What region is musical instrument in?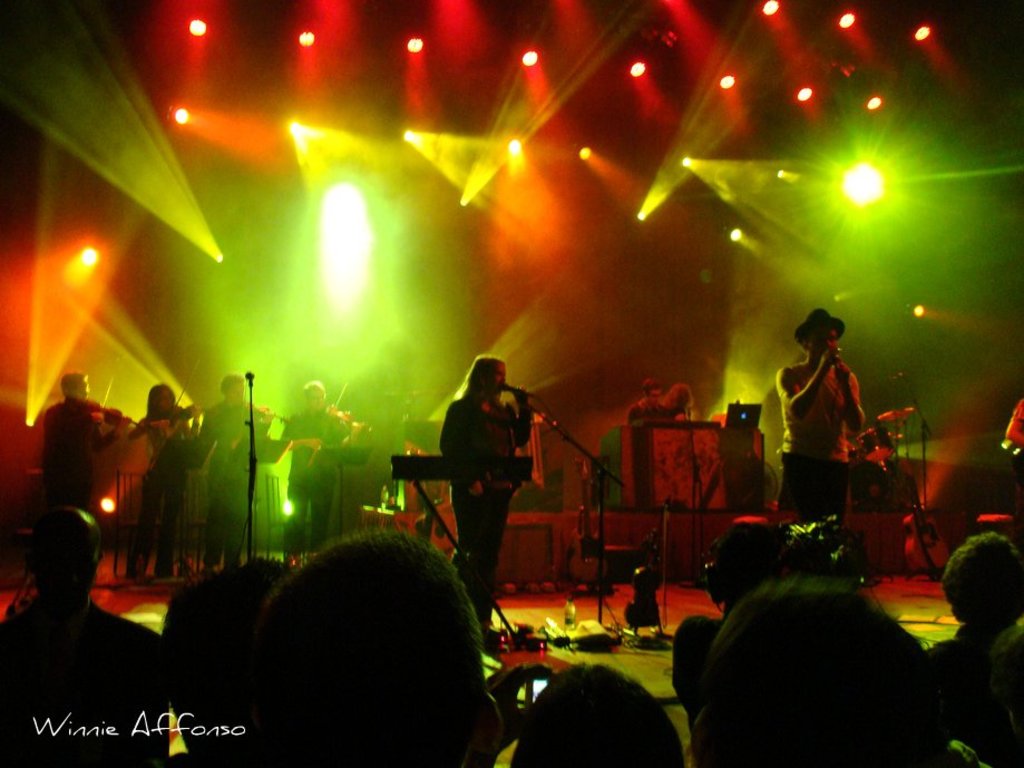
<bbox>391, 453, 530, 483</bbox>.
